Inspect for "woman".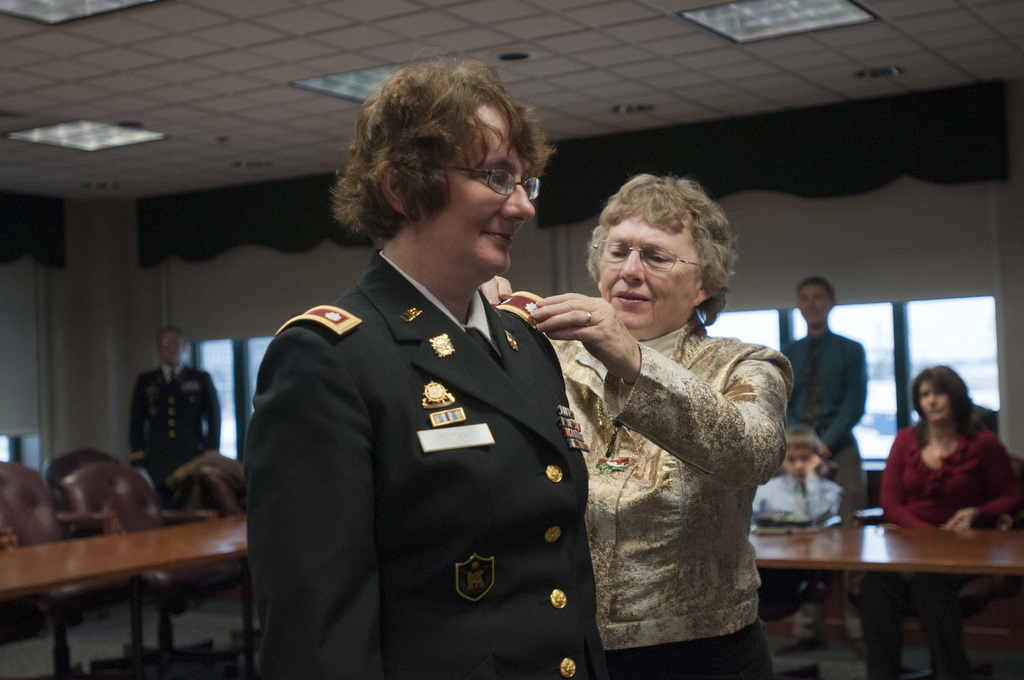
Inspection: BBox(260, 70, 639, 679).
